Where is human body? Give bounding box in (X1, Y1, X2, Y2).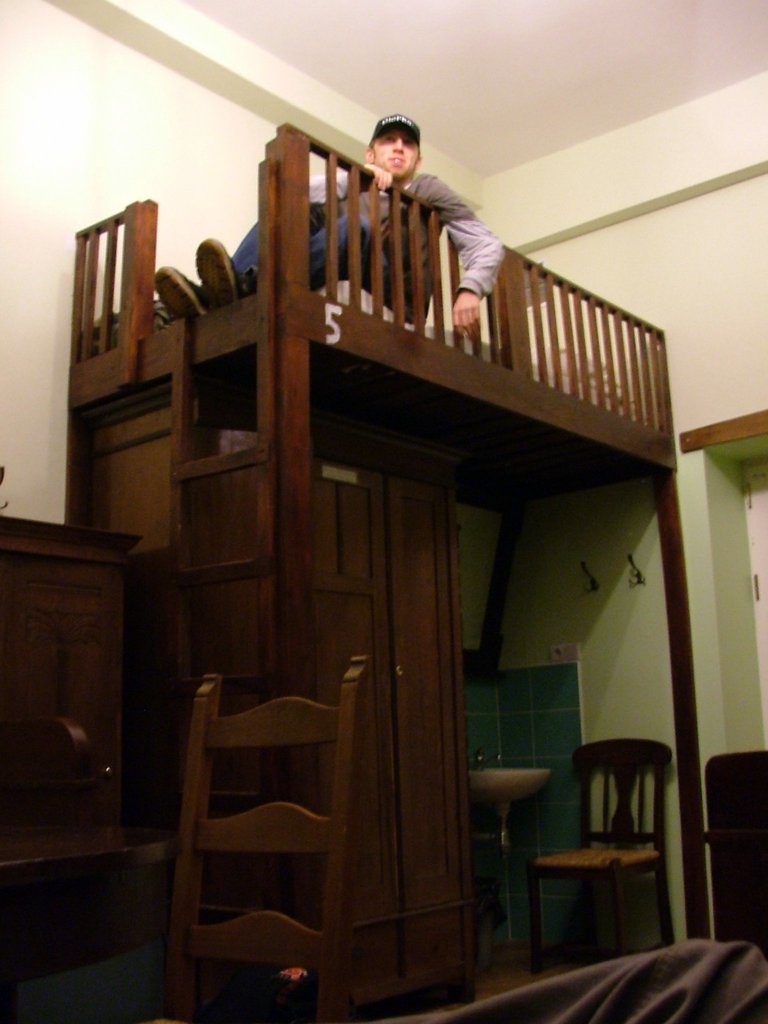
(150, 111, 508, 343).
